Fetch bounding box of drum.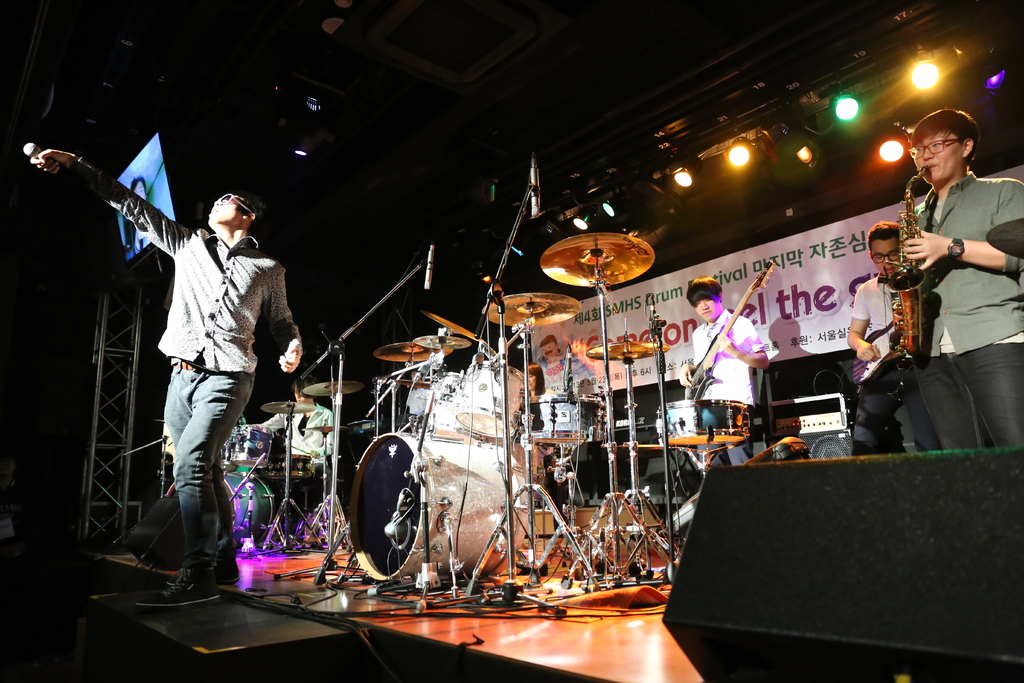
Bbox: Rect(585, 392, 606, 441).
